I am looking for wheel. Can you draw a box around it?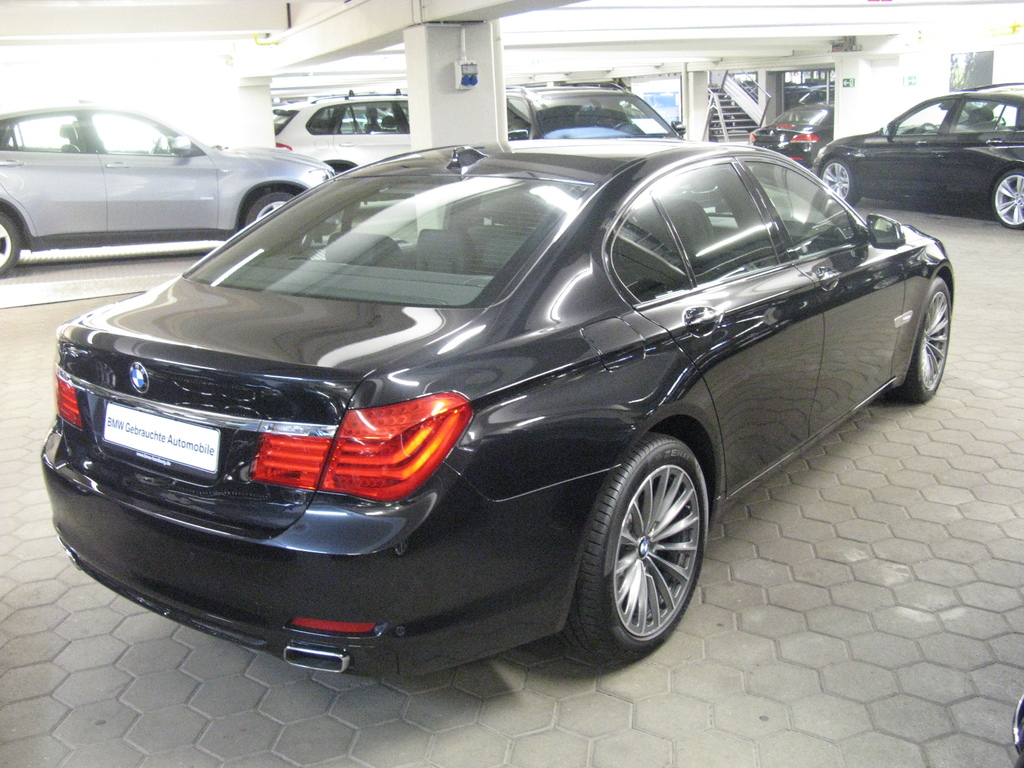
Sure, the bounding box is select_region(817, 155, 861, 206).
